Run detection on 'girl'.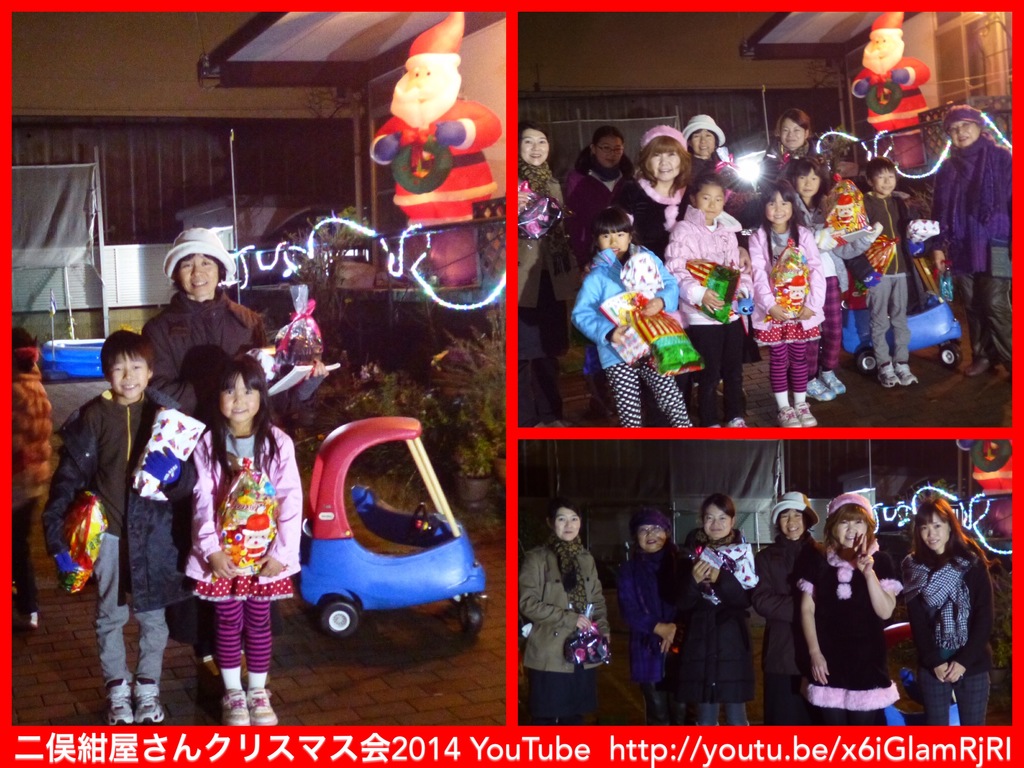
Result: 664:171:754:429.
